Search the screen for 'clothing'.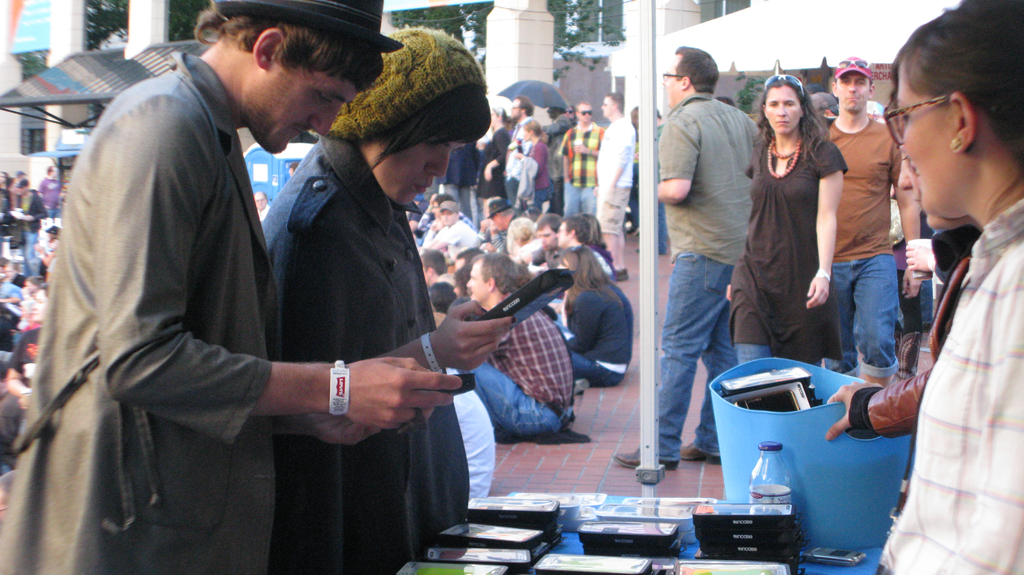
Found at left=465, top=295, right=573, bottom=445.
